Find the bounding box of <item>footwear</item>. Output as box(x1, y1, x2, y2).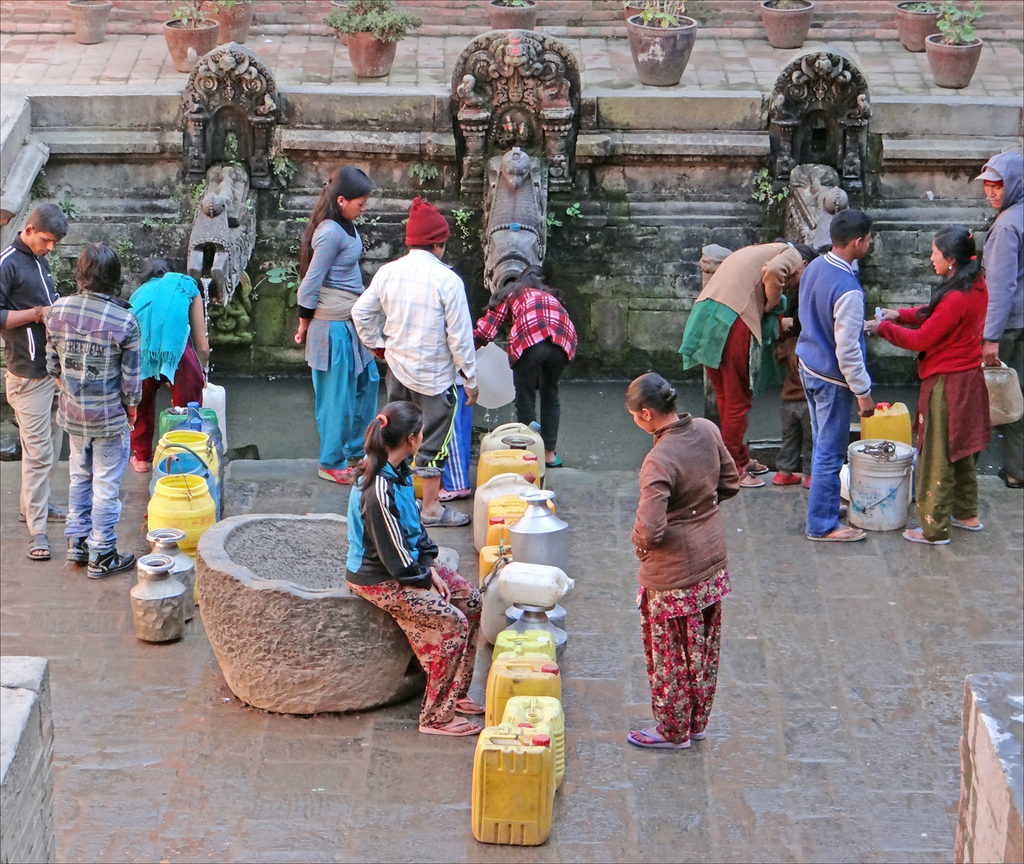
box(690, 718, 707, 740).
